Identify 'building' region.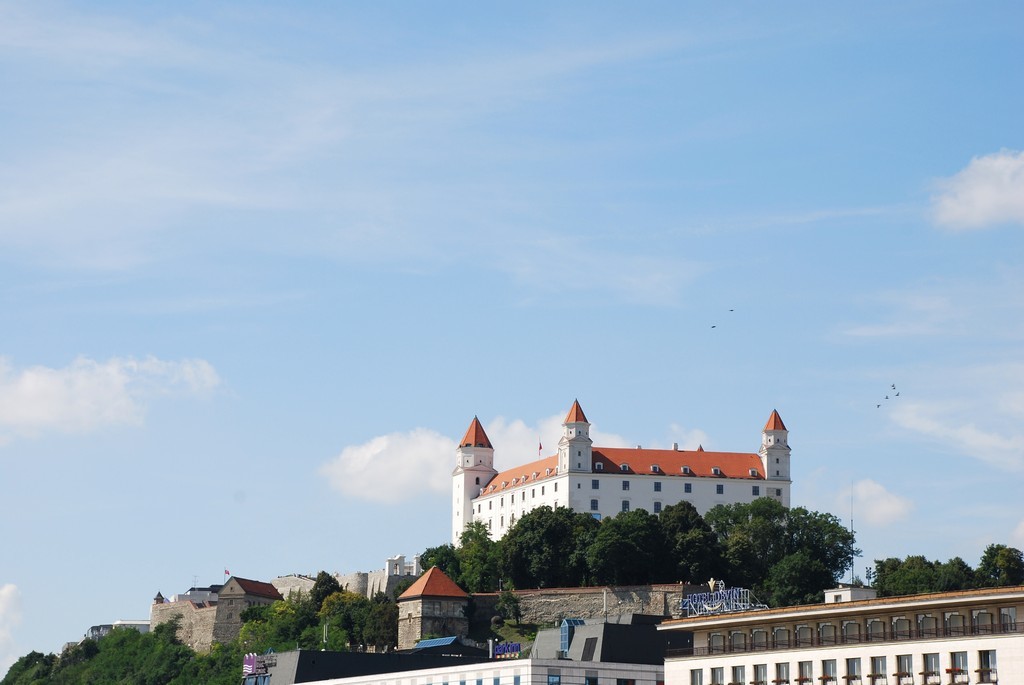
Region: (left=654, top=581, right=1023, bottom=684).
